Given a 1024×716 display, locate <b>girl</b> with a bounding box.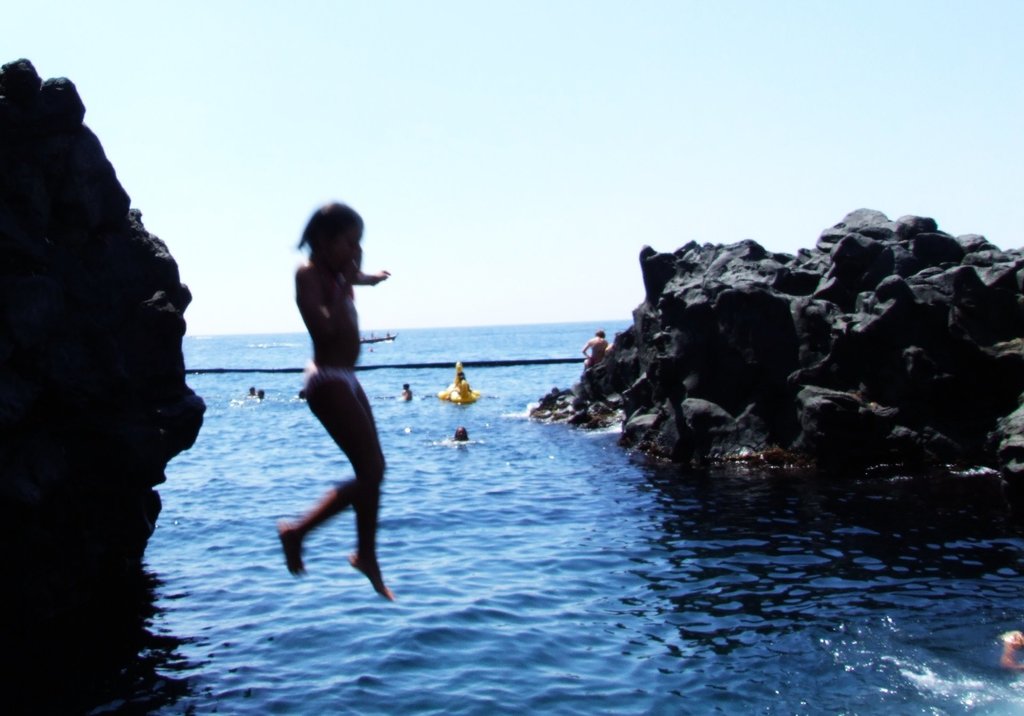
Located: box(270, 205, 396, 600).
